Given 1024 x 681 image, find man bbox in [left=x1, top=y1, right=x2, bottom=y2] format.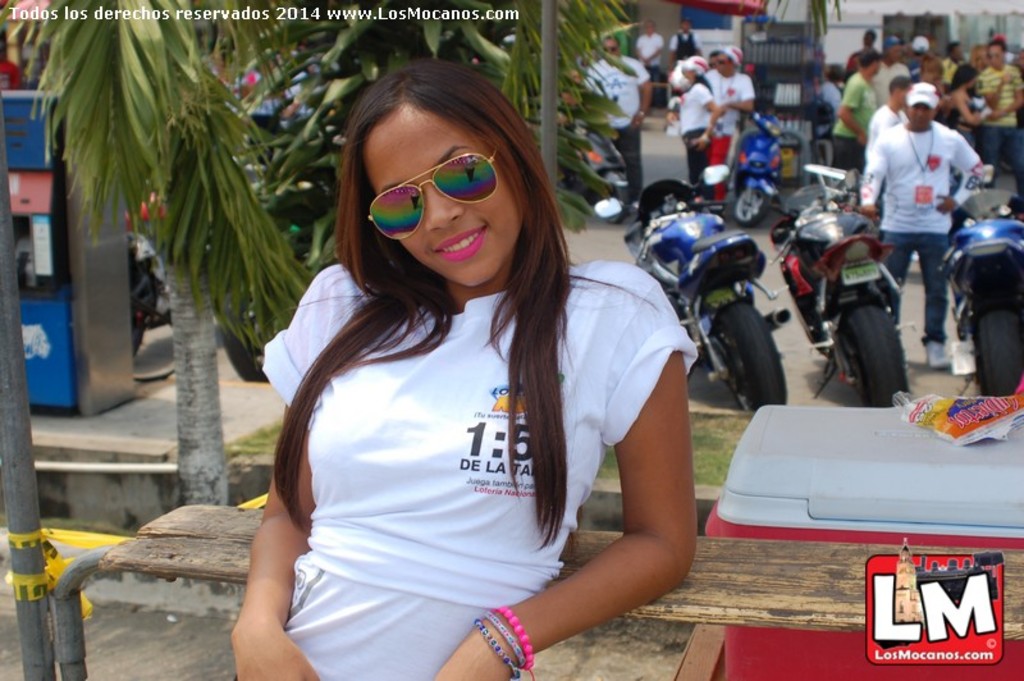
[left=951, top=40, right=987, bottom=145].
